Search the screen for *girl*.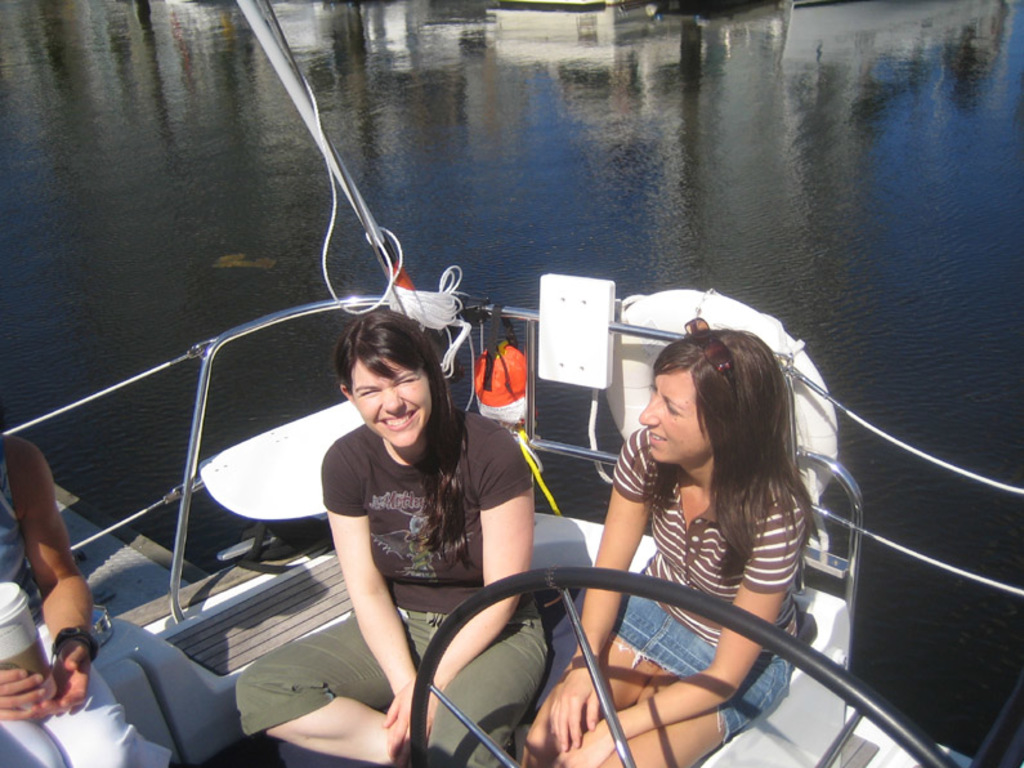
Found at x1=528 y1=336 x2=817 y2=767.
